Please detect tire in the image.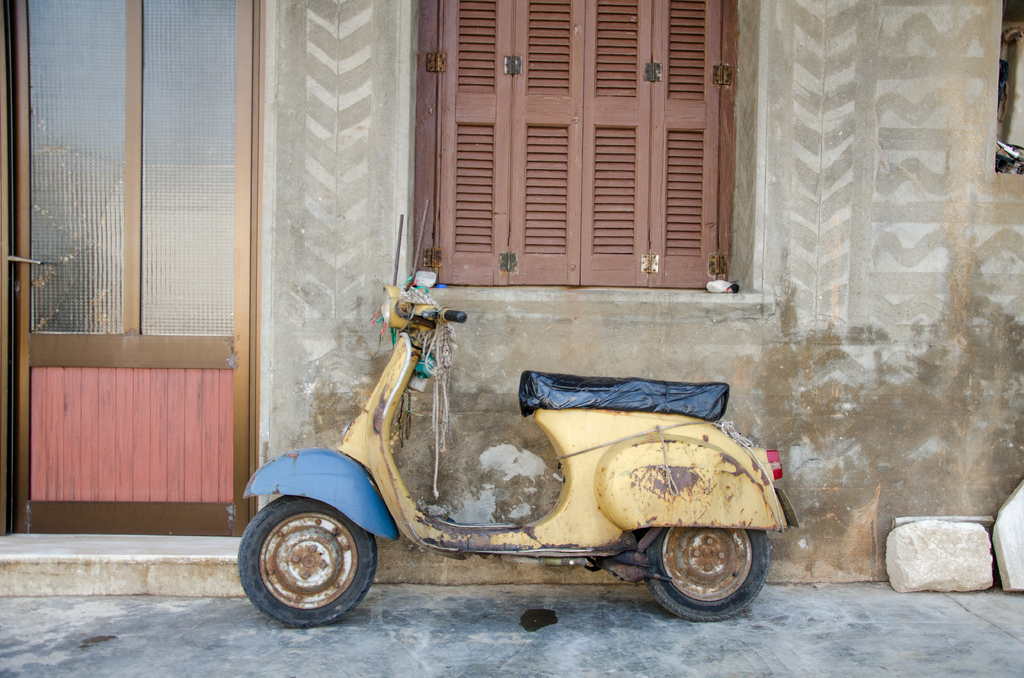
[637, 525, 774, 622].
